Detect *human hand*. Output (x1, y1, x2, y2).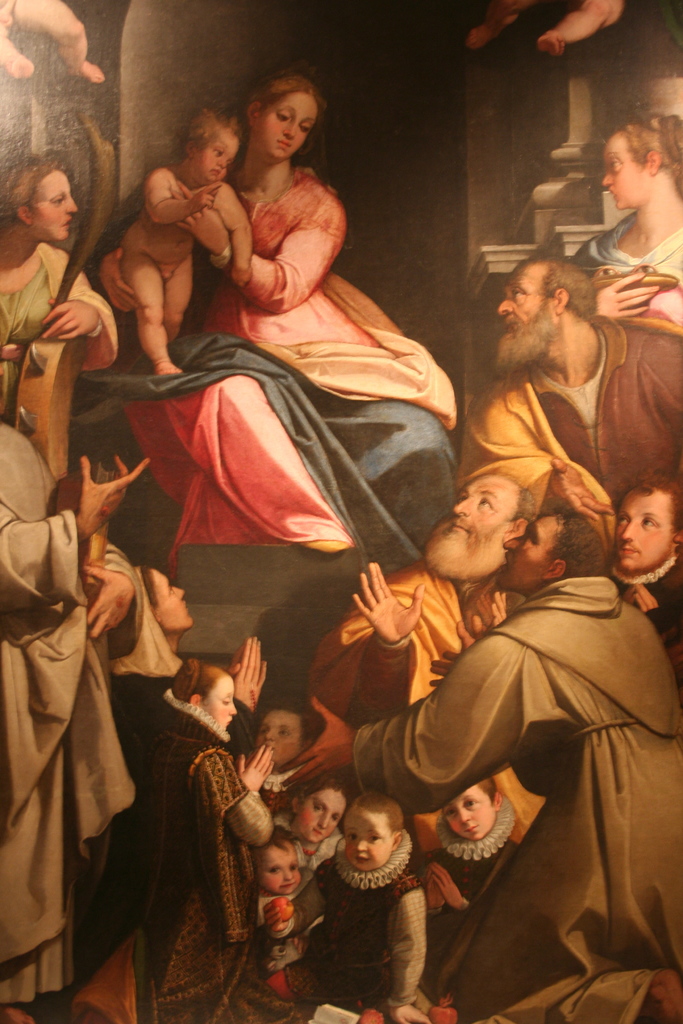
(294, 935, 310, 958).
